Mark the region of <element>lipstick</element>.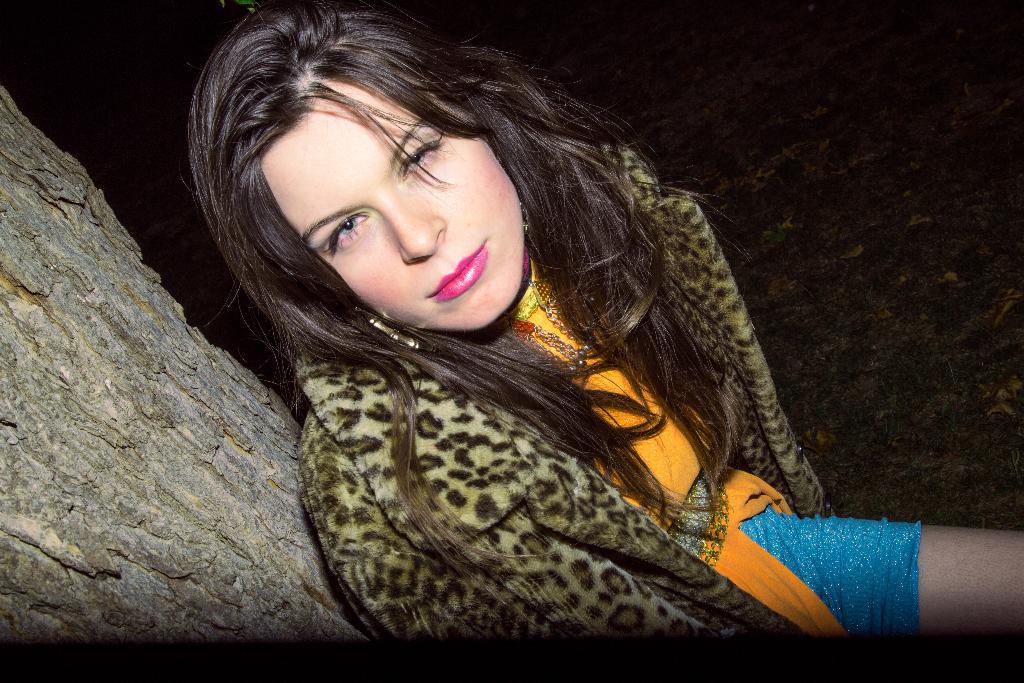
Region: 428, 241, 489, 300.
